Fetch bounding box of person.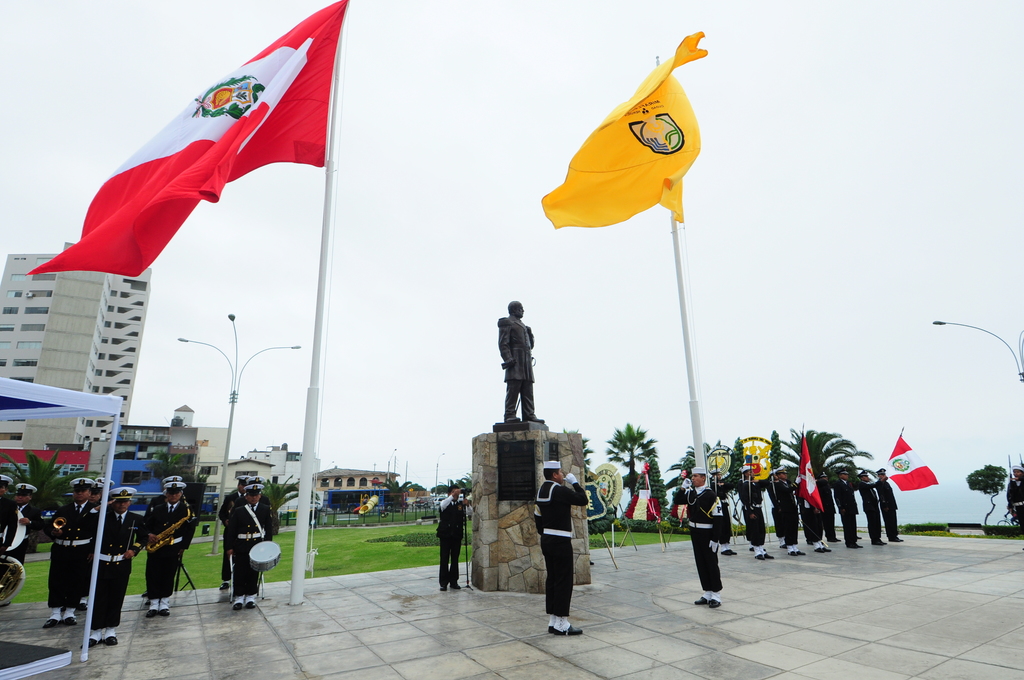
Bbox: rect(436, 476, 476, 584).
